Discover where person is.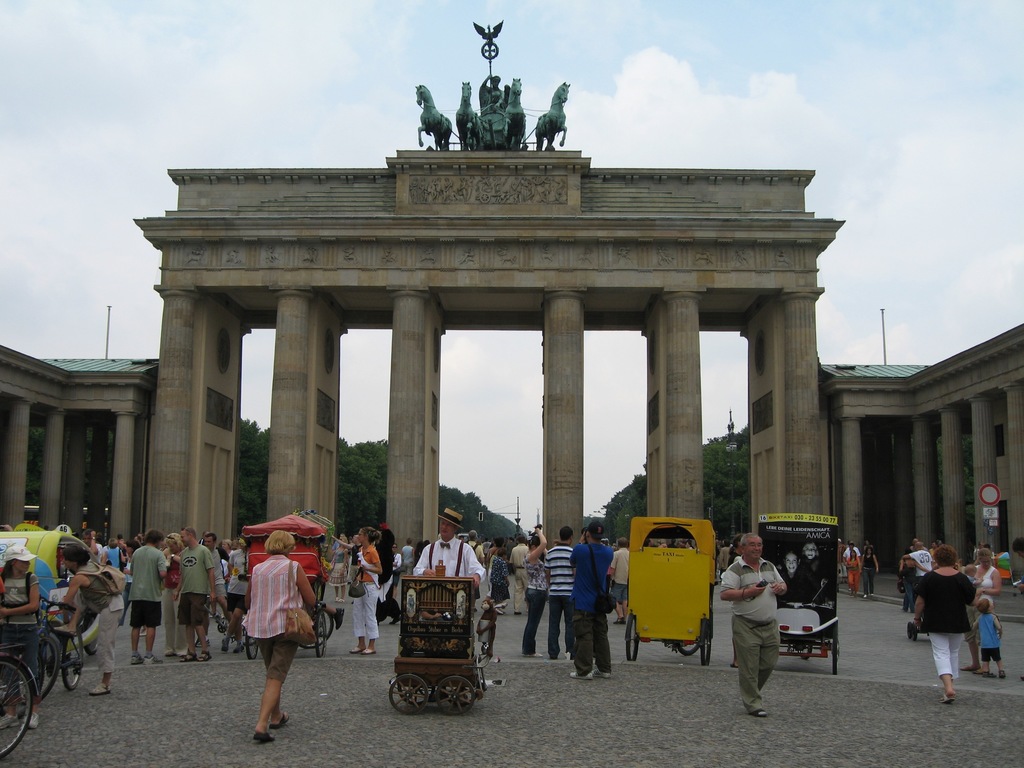
Discovered at crop(488, 550, 510, 615).
